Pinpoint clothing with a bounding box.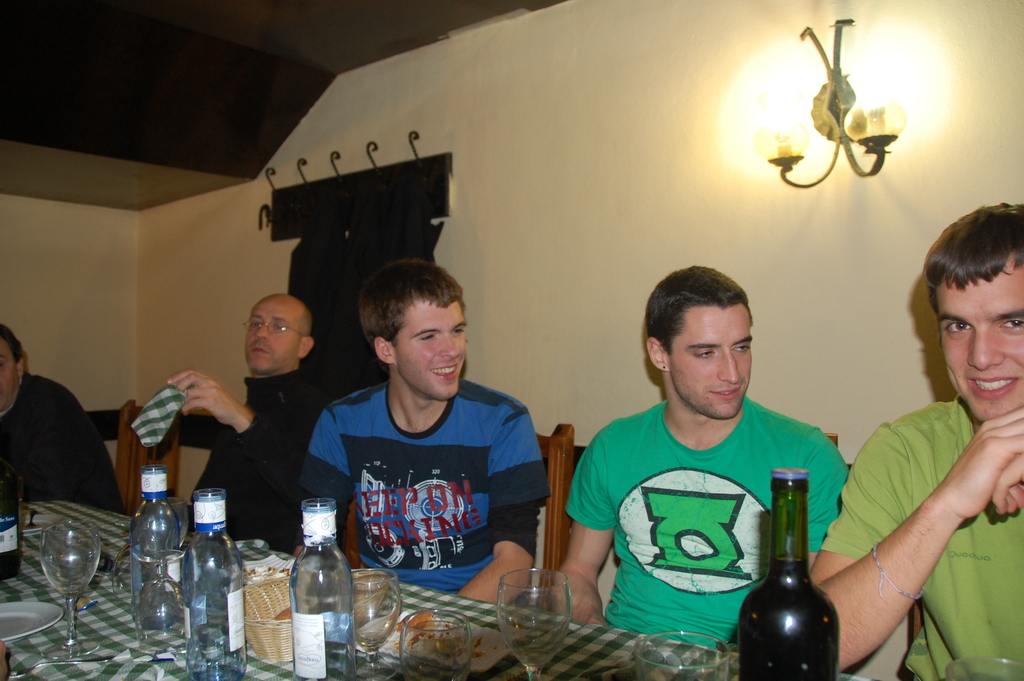
region(0, 375, 127, 513).
